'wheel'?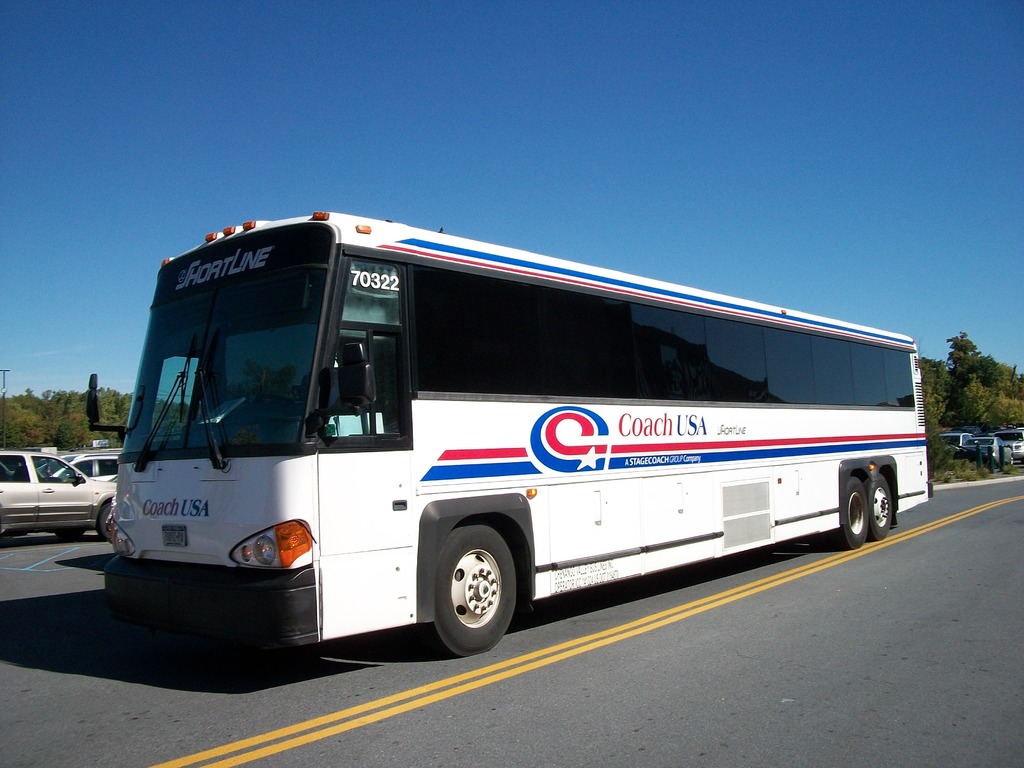
pyautogui.locateOnScreen(835, 476, 868, 550)
